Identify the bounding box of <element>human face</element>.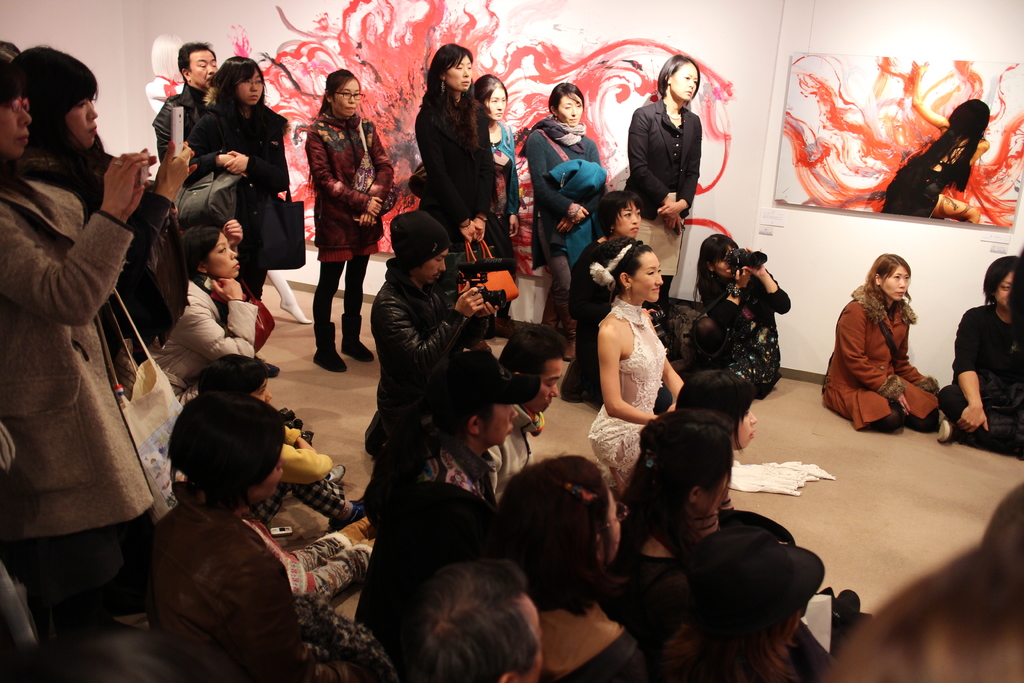
BBox(204, 234, 239, 281).
